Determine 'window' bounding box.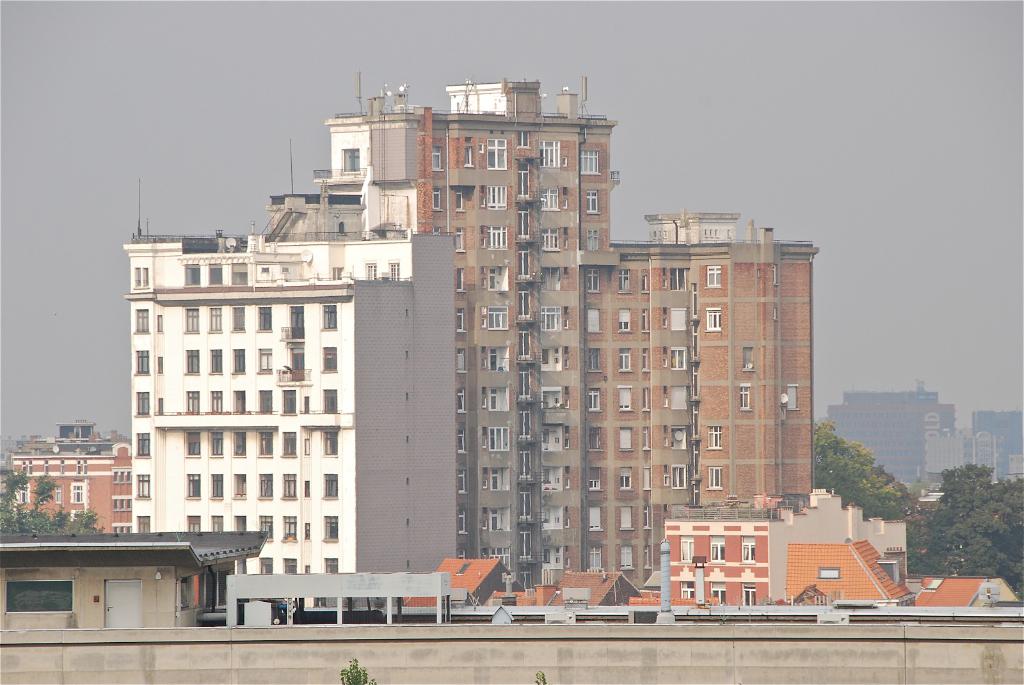
Determined: crop(304, 398, 314, 416).
